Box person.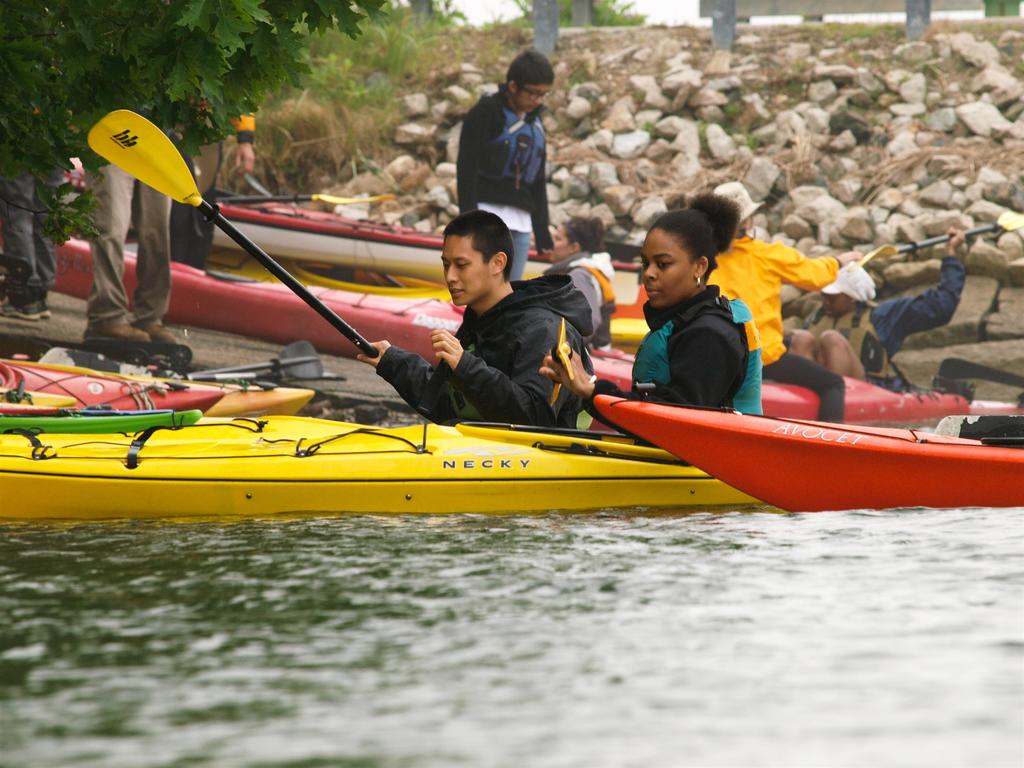
[left=83, top=114, right=182, bottom=352].
